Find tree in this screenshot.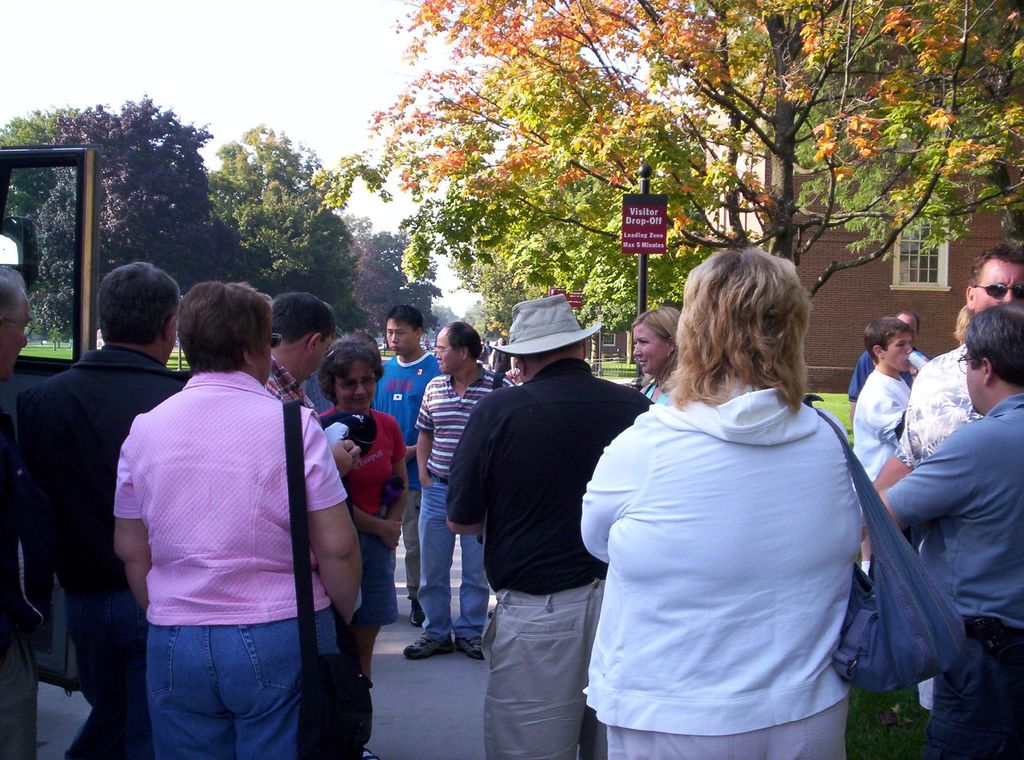
The bounding box for tree is crop(511, 100, 710, 365).
